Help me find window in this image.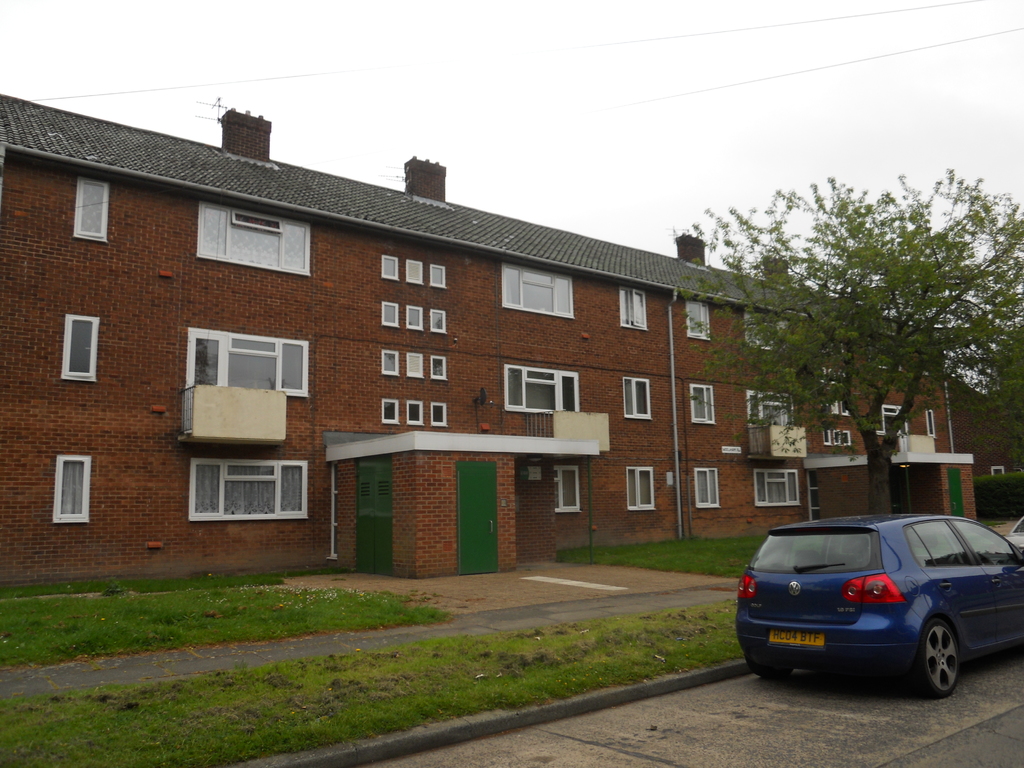
Found it: [left=697, top=467, right=721, bottom=507].
